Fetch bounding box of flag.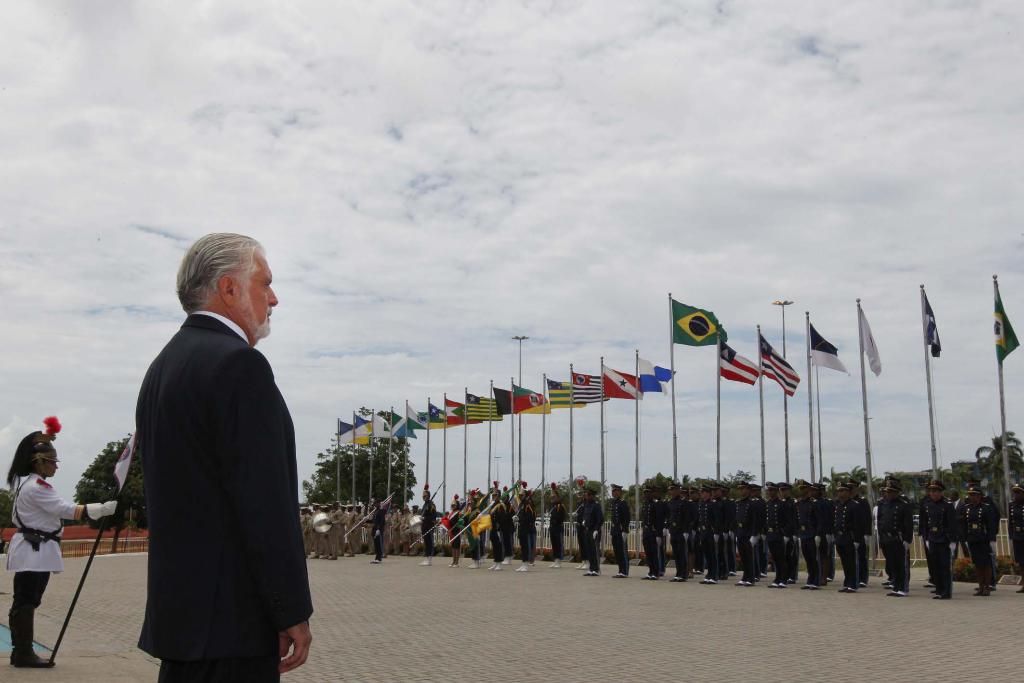
Bbox: box=[638, 355, 677, 399].
